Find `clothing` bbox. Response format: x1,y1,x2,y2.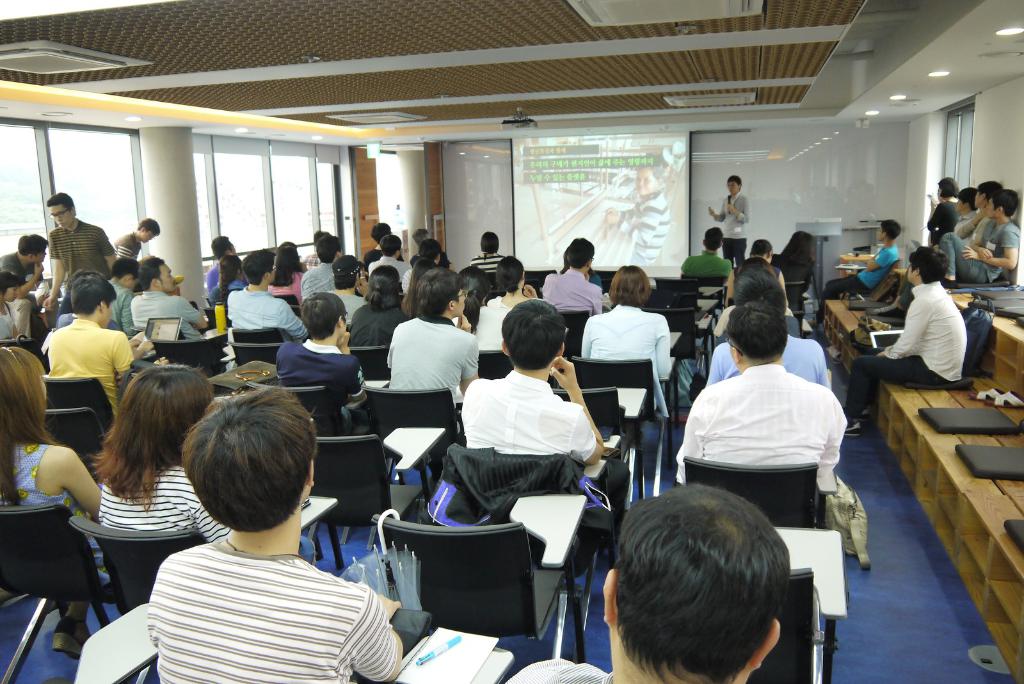
129,290,201,338.
